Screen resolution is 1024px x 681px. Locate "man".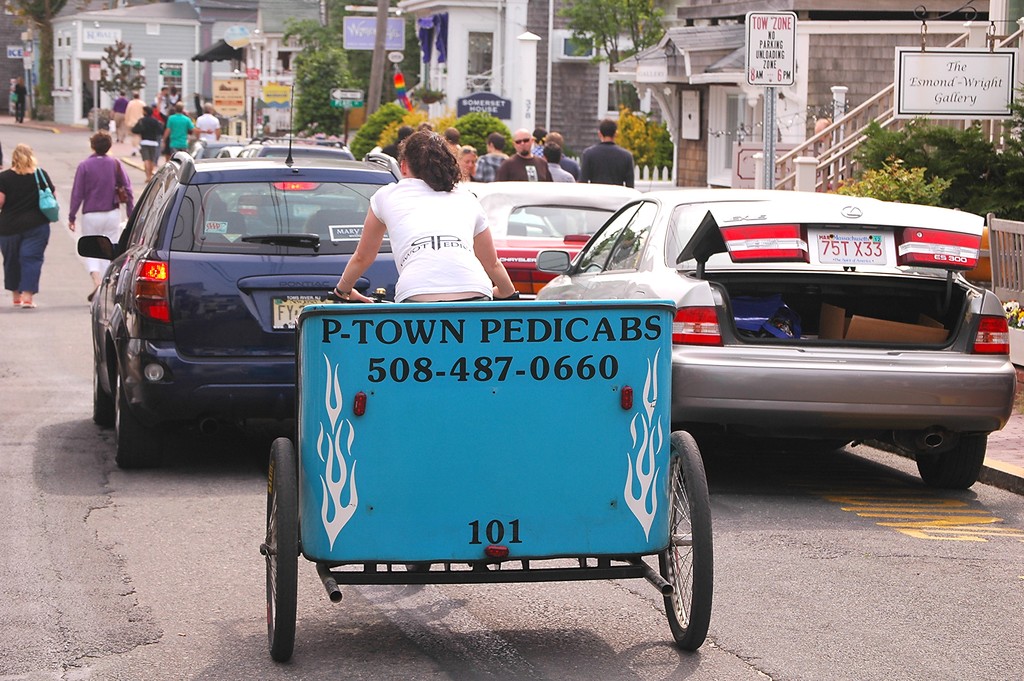
152:88:168:115.
